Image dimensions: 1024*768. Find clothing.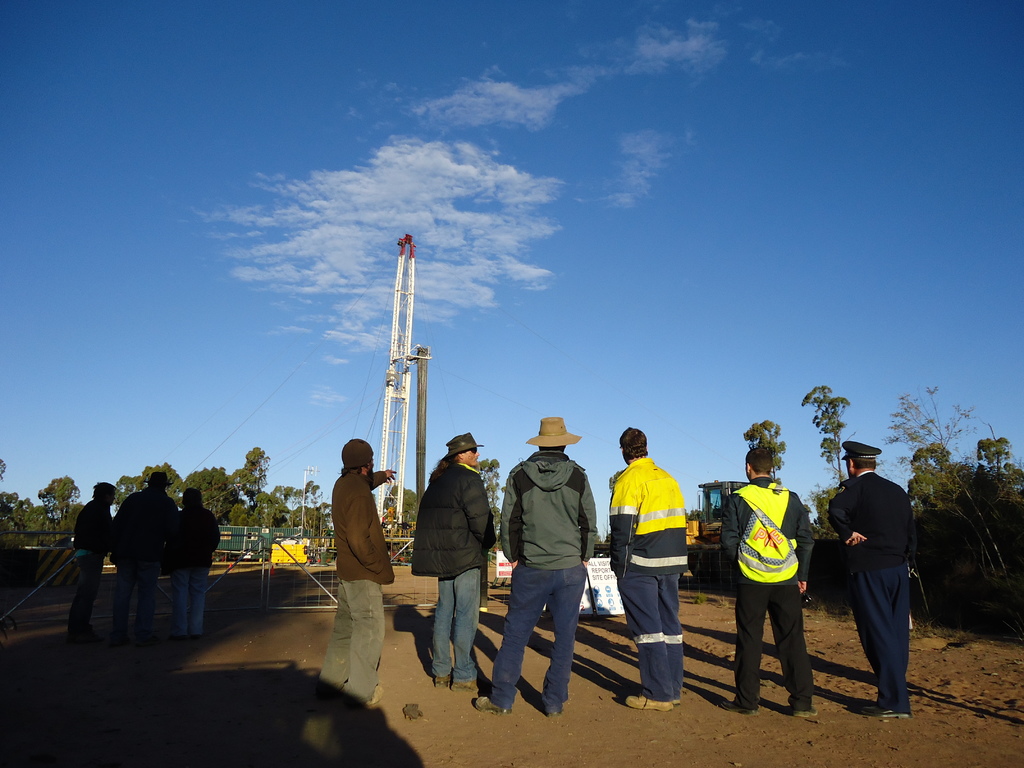
68, 499, 110, 644.
